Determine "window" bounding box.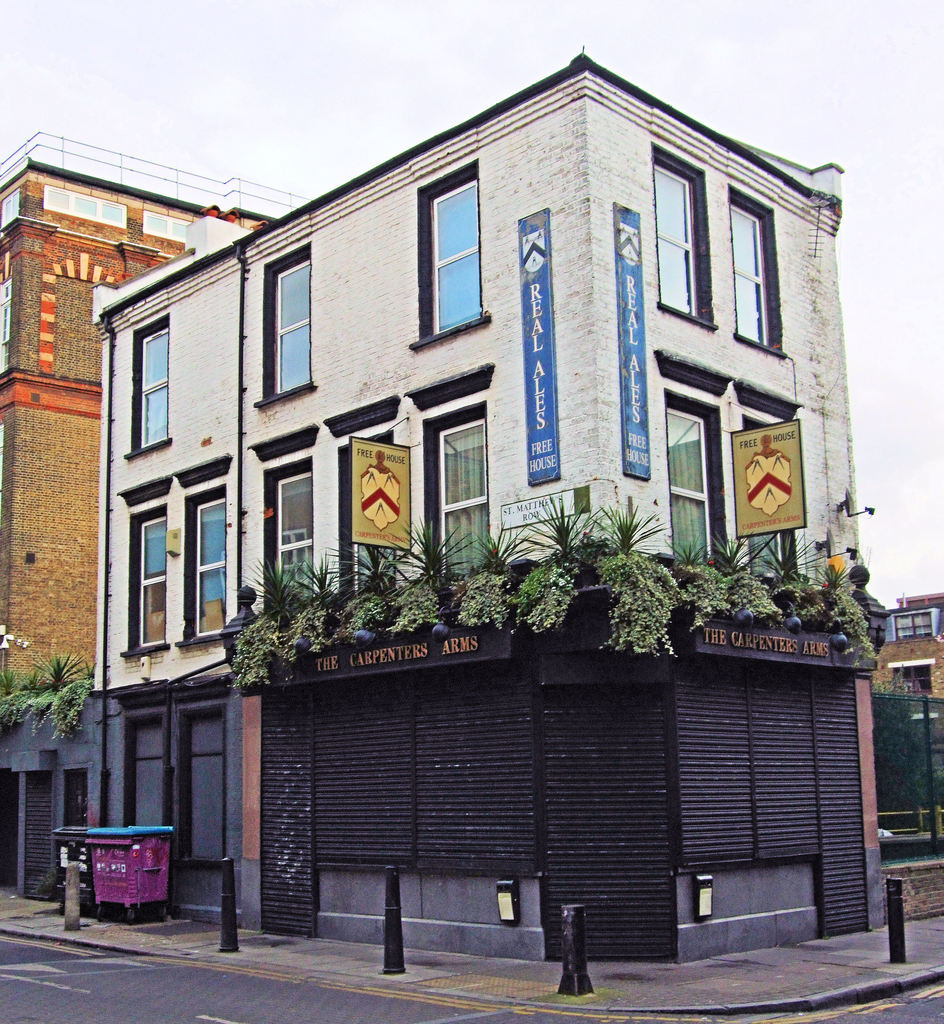
Determined: crop(419, 394, 503, 593).
